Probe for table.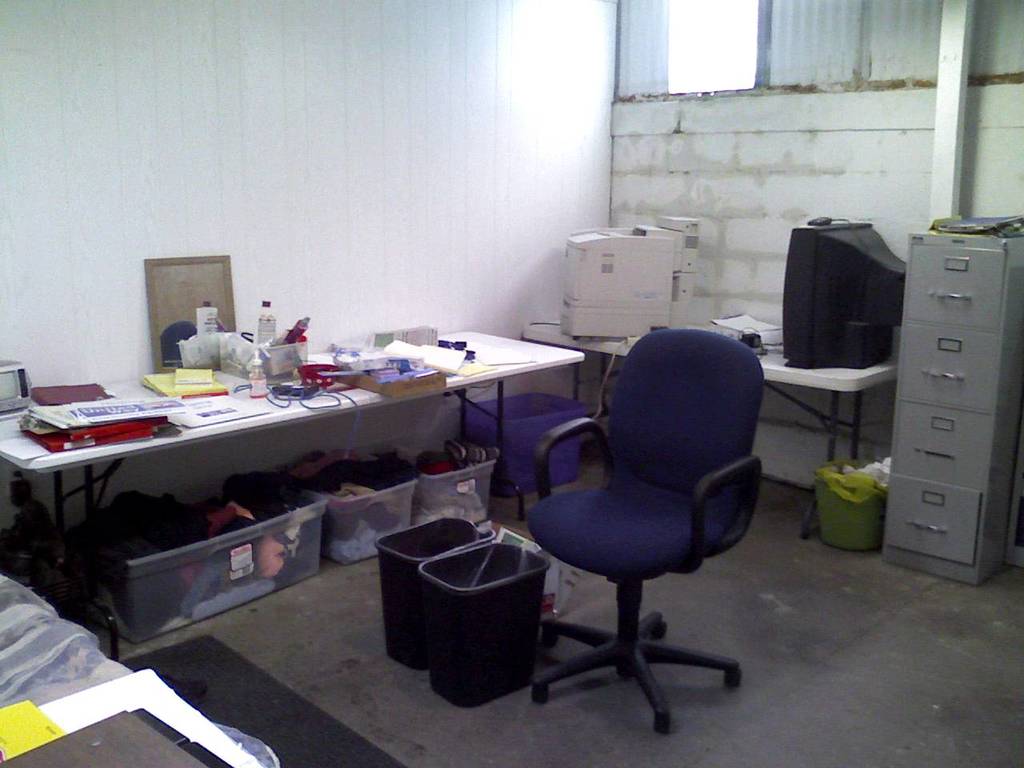
Probe result: region(514, 320, 902, 540).
